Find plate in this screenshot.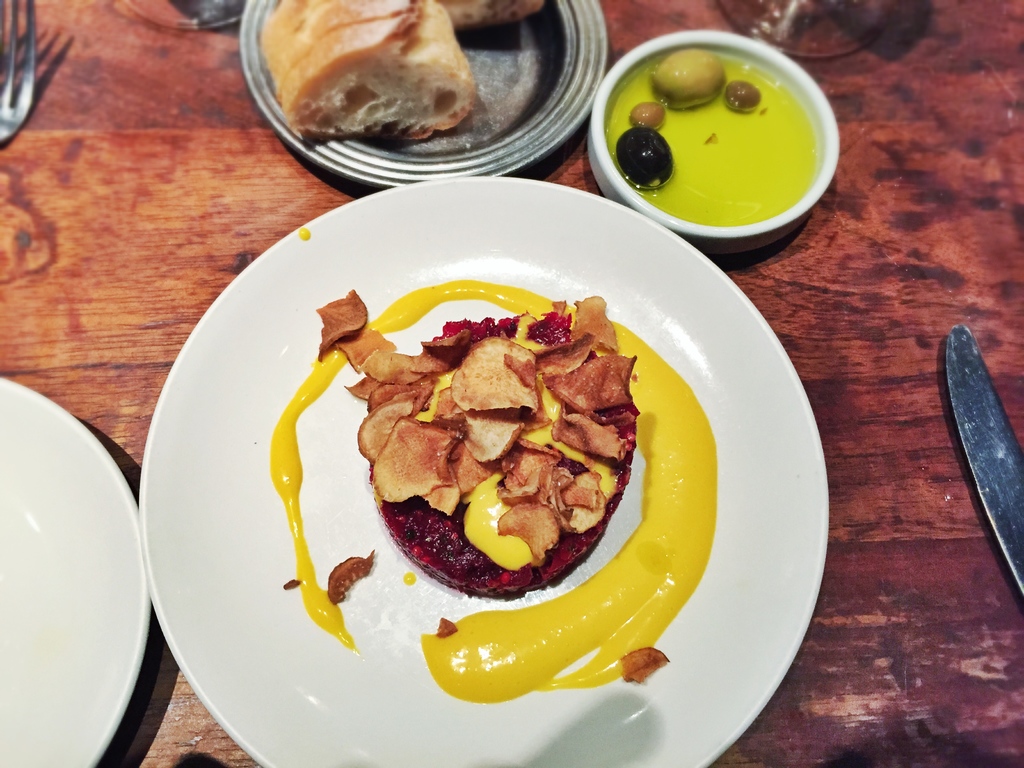
The bounding box for plate is [0,379,154,767].
